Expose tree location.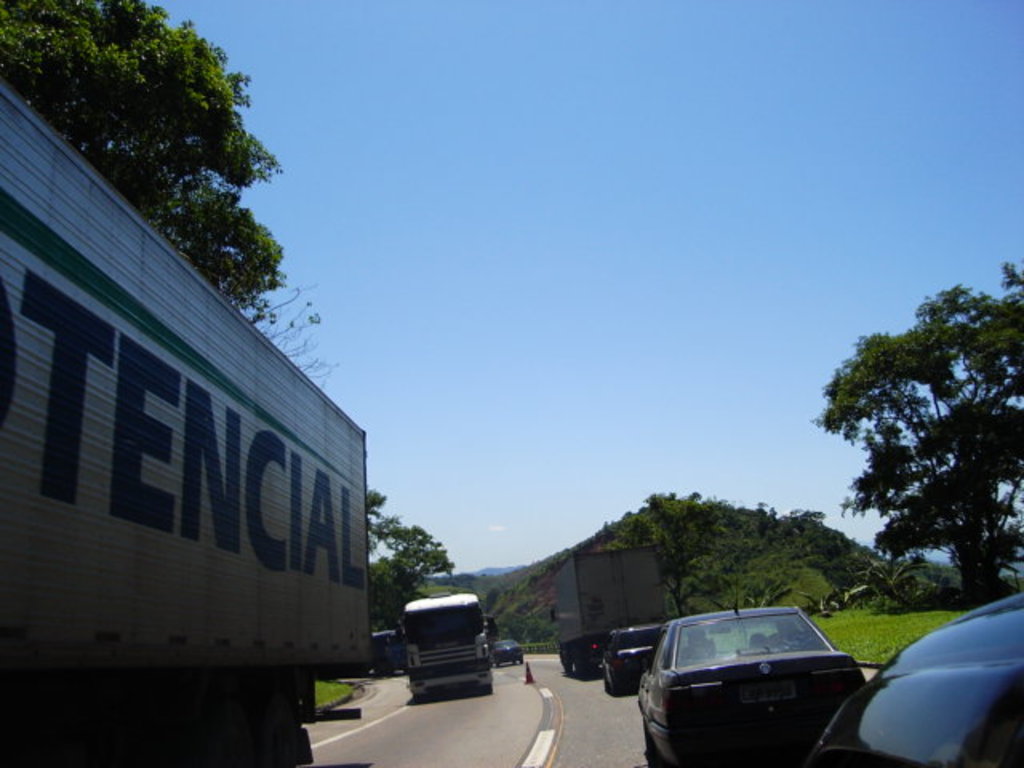
Exposed at detection(0, 0, 285, 331).
